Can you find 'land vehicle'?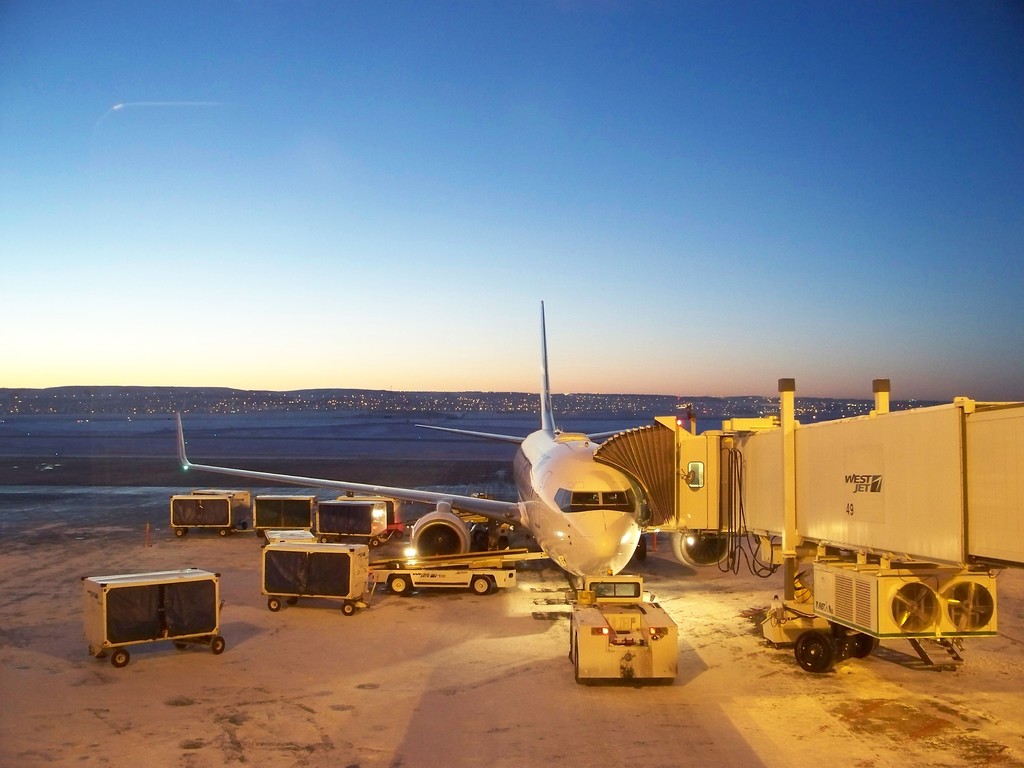
Yes, bounding box: pyautogui.locateOnScreen(365, 566, 514, 598).
